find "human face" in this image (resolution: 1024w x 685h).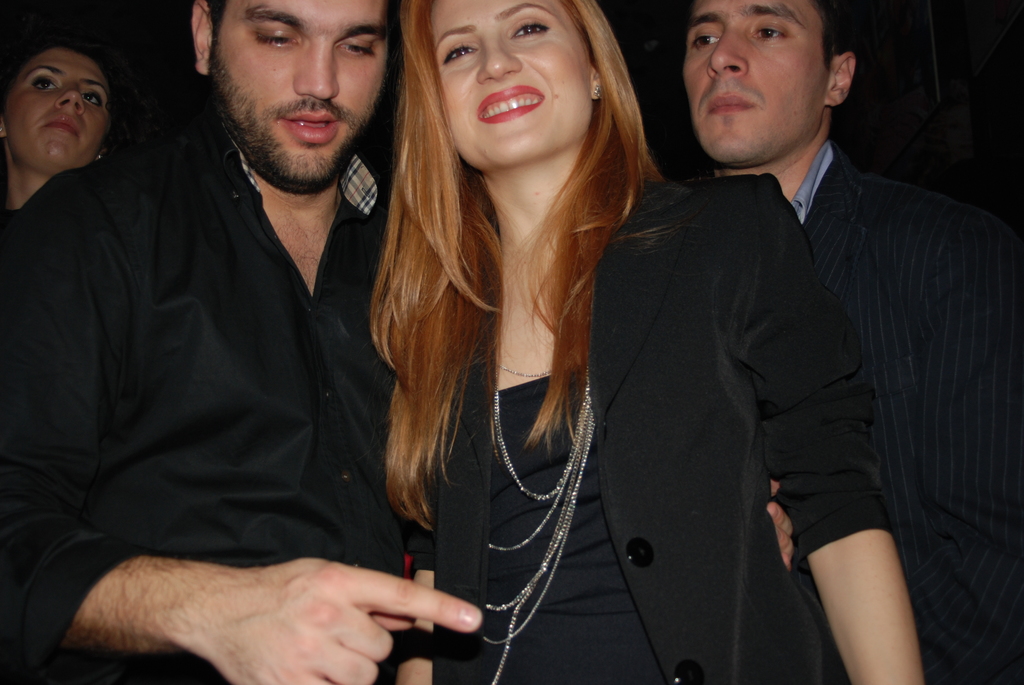
[0, 49, 108, 175].
